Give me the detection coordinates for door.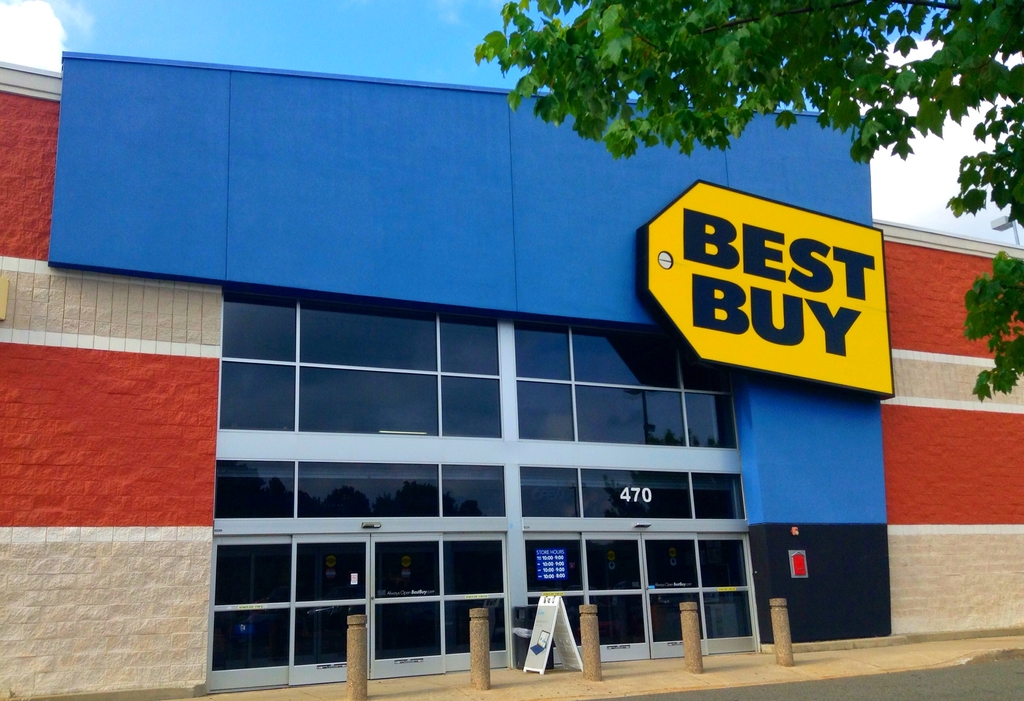
rect(512, 533, 655, 666).
